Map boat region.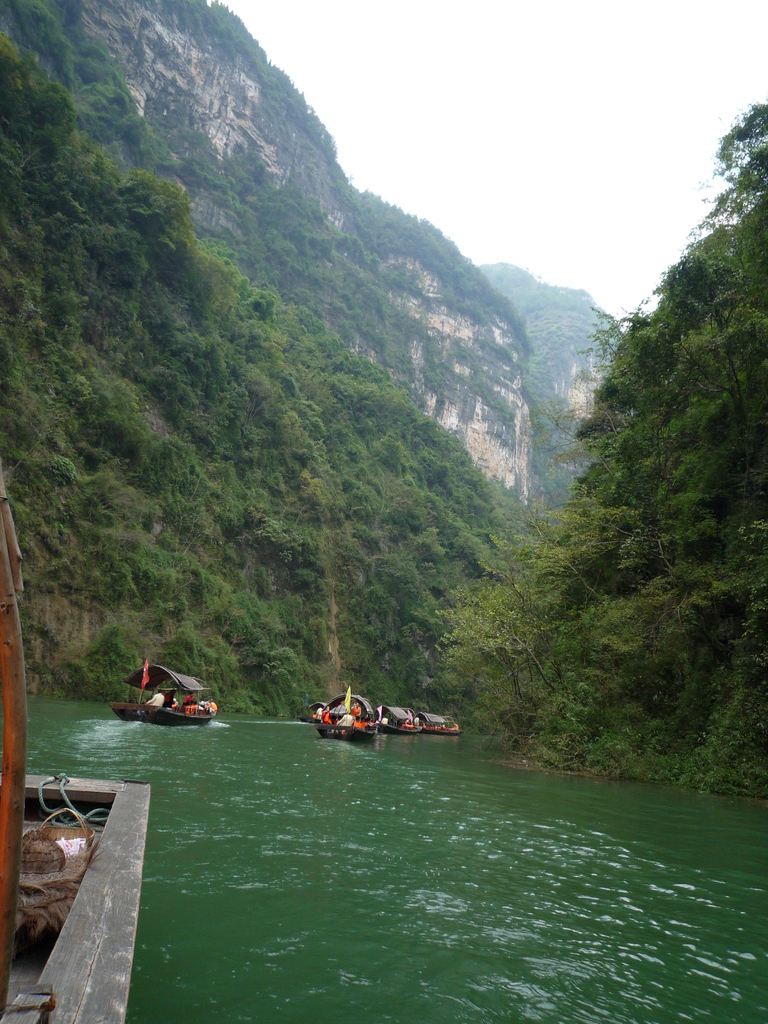
Mapped to detection(0, 476, 161, 1023).
